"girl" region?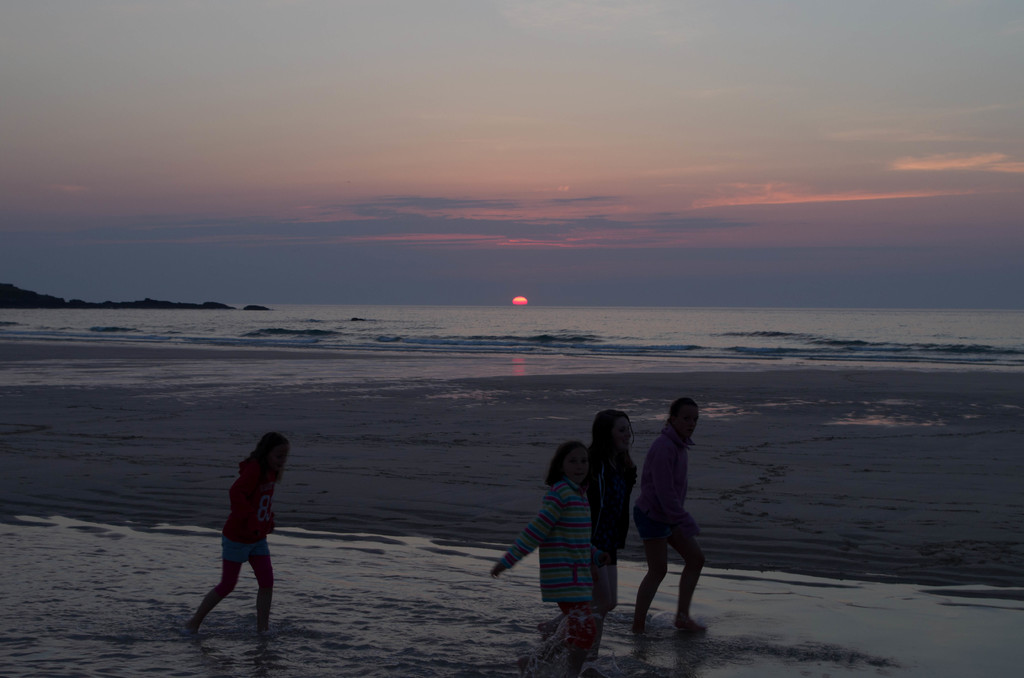
{"x1": 180, "y1": 430, "x2": 275, "y2": 650}
